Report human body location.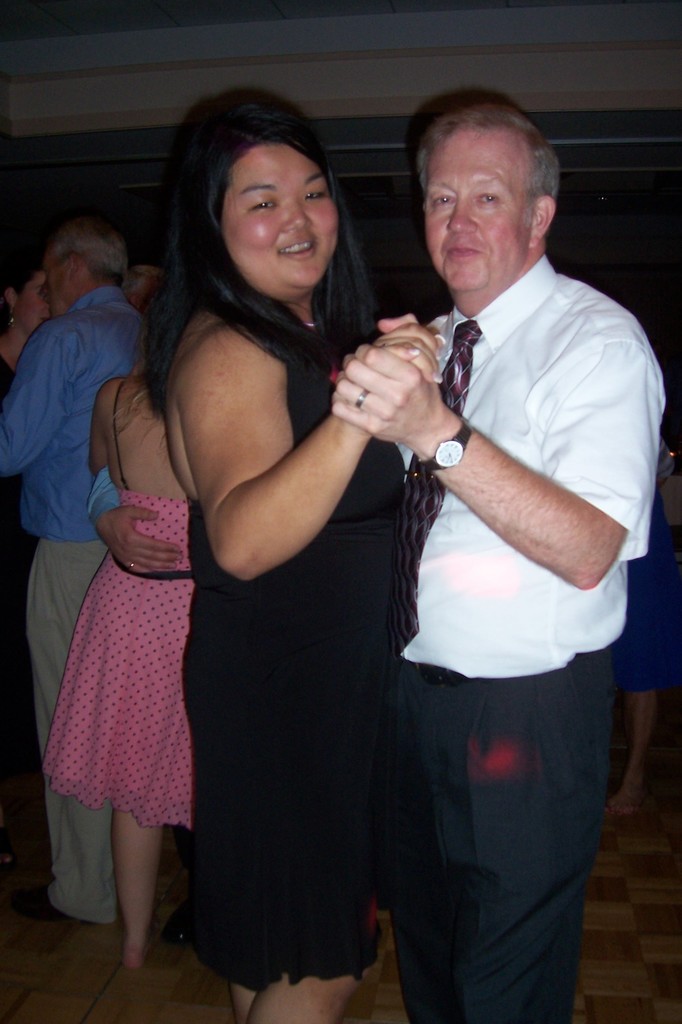
Report: BBox(152, 84, 427, 1014).
